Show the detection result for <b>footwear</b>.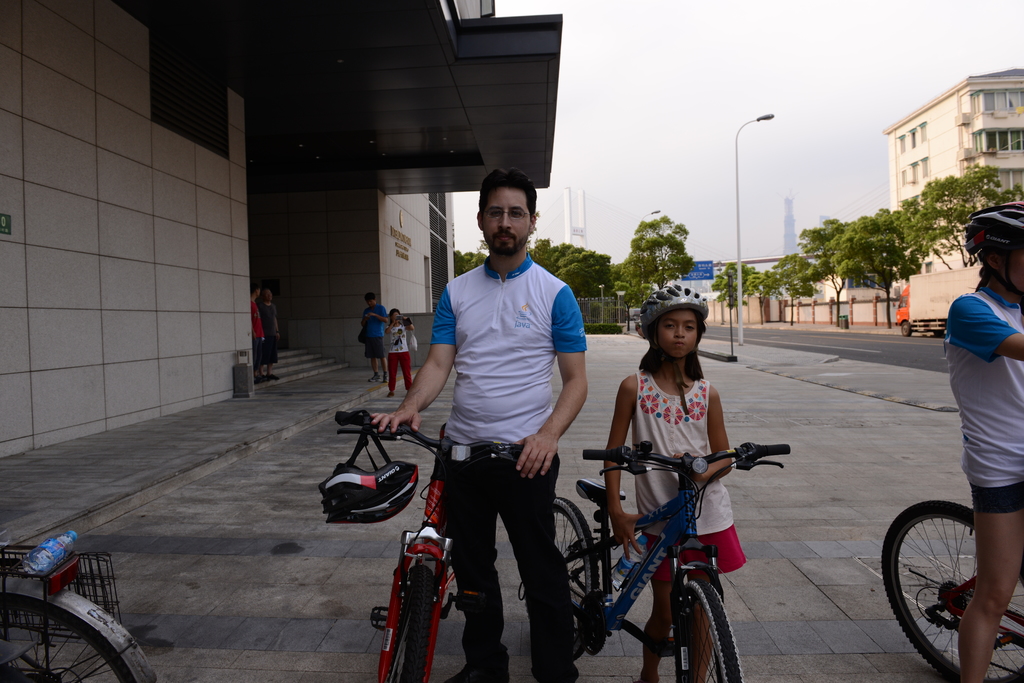
crop(437, 646, 512, 682).
